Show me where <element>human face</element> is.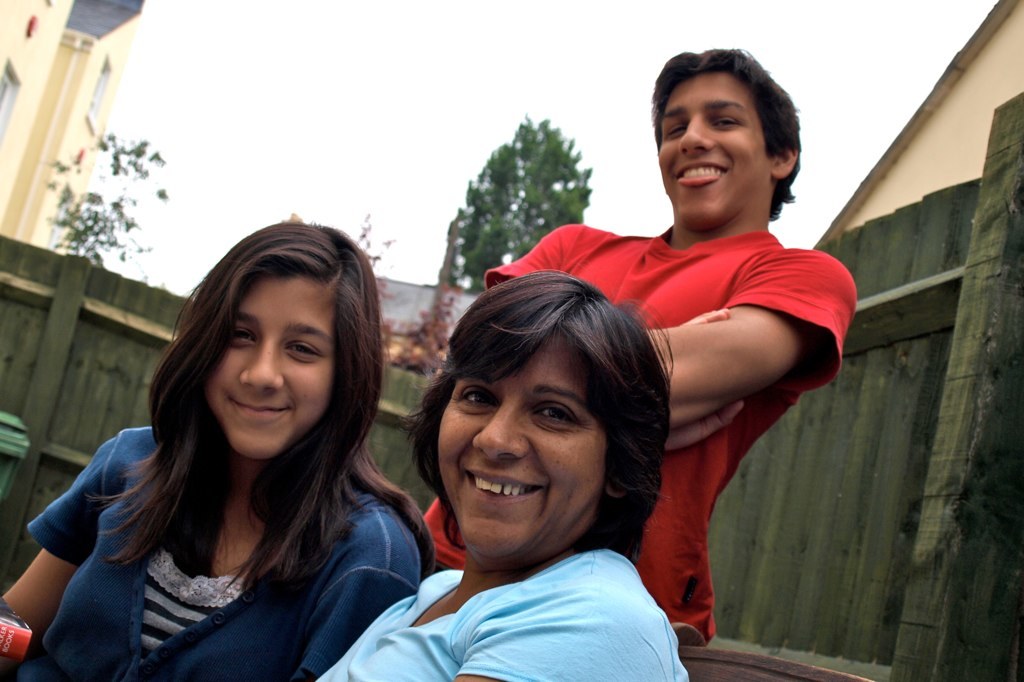
<element>human face</element> is at x1=206, y1=280, x2=328, y2=461.
